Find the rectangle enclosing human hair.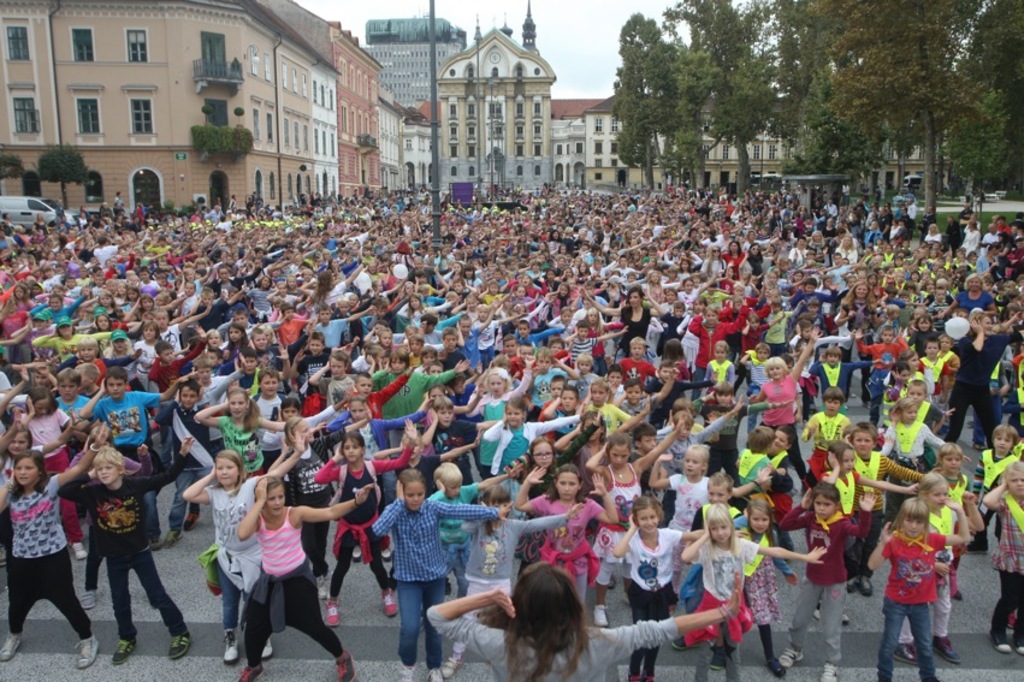
bbox(528, 437, 562, 475).
